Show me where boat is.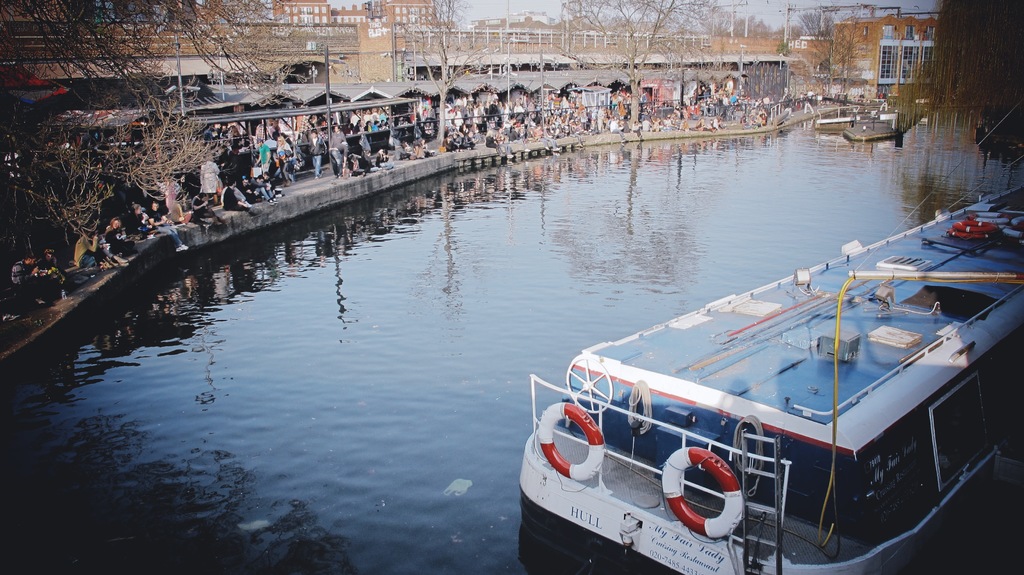
boat is at 515:157:1023:558.
